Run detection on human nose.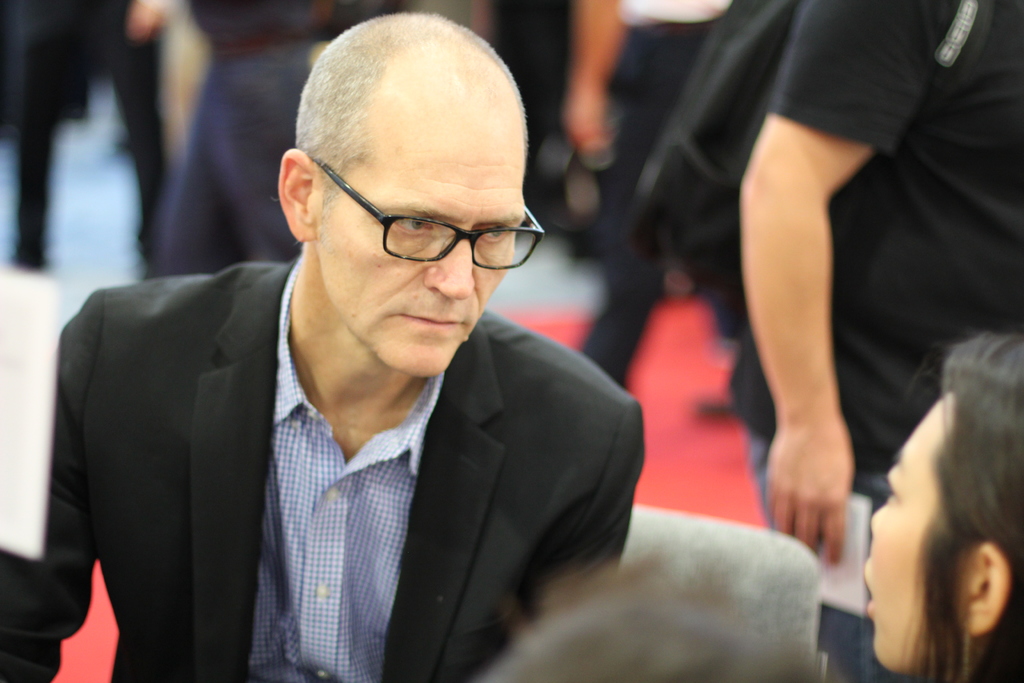
Result: {"x1": 421, "y1": 233, "x2": 475, "y2": 302}.
